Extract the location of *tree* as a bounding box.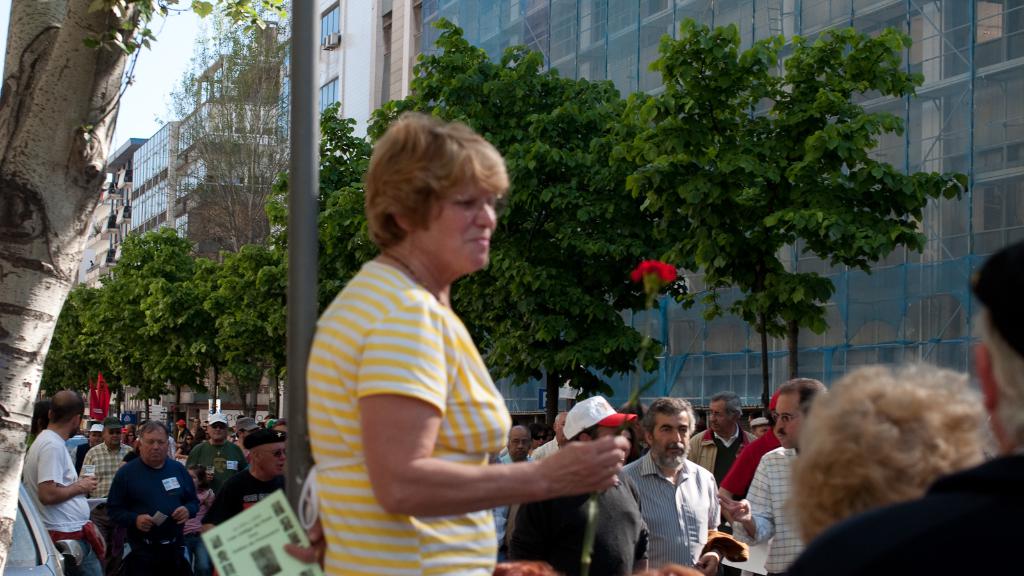
detection(362, 20, 692, 433).
